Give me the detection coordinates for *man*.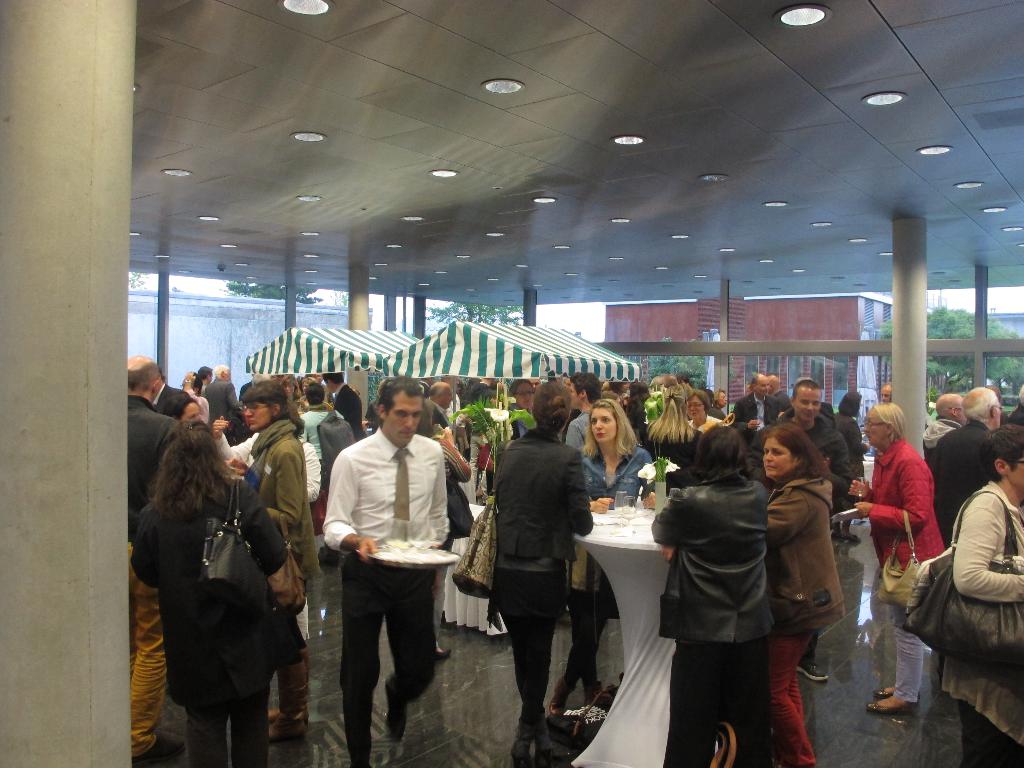
locate(319, 372, 367, 440).
